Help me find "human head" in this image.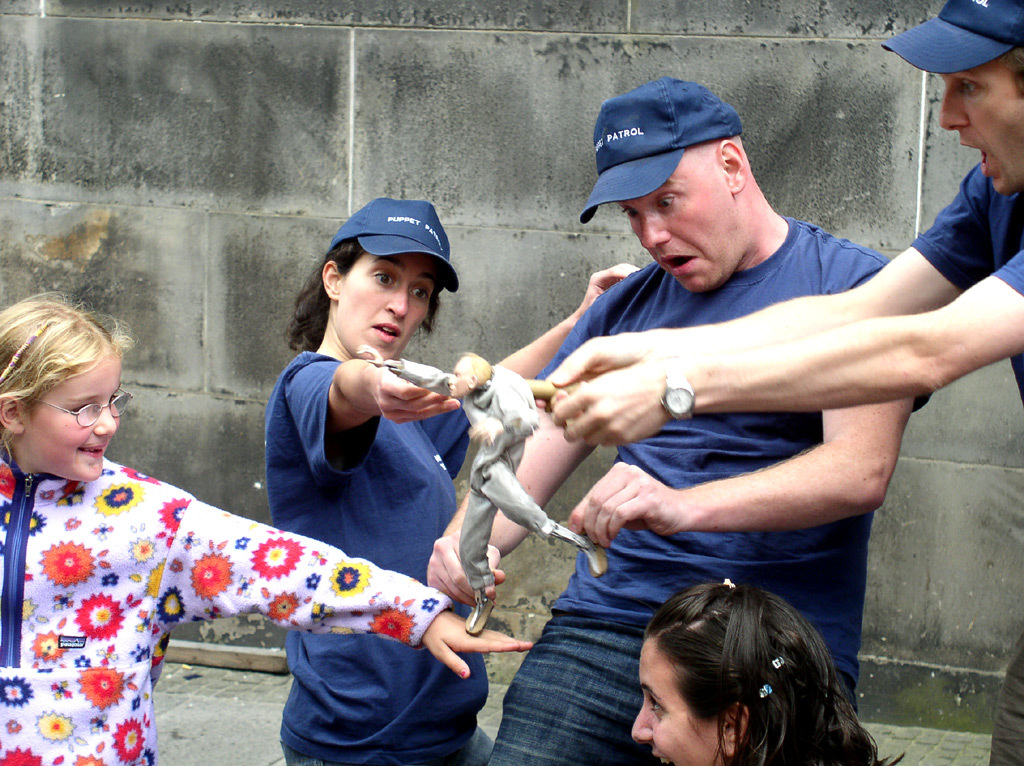
Found it: 579:74:770:294.
